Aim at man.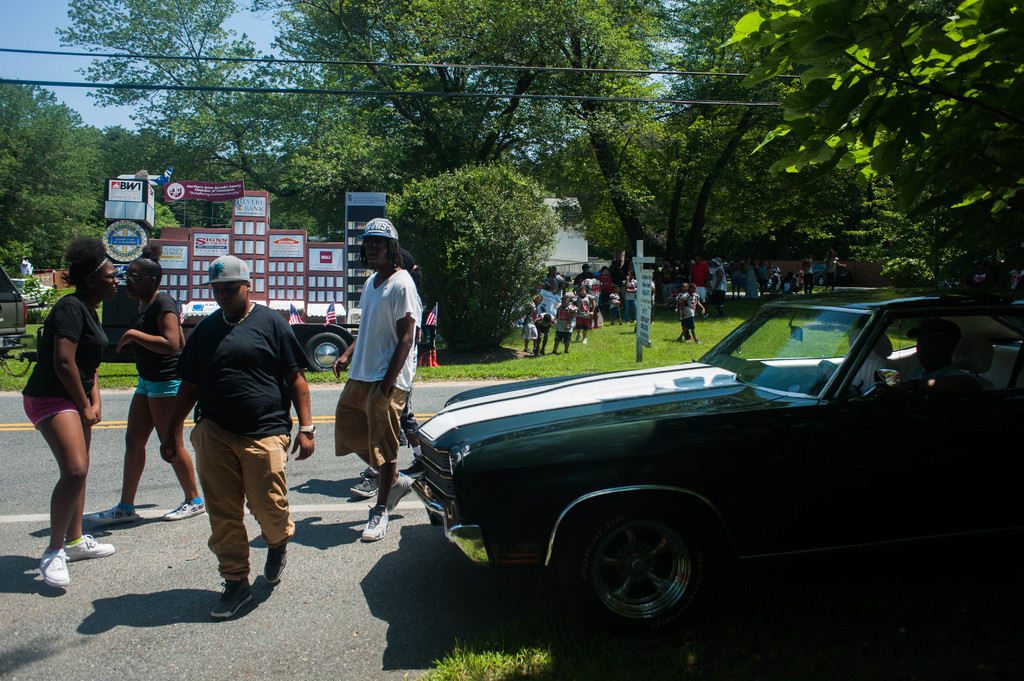
Aimed at (x1=333, y1=214, x2=441, y2=534).
